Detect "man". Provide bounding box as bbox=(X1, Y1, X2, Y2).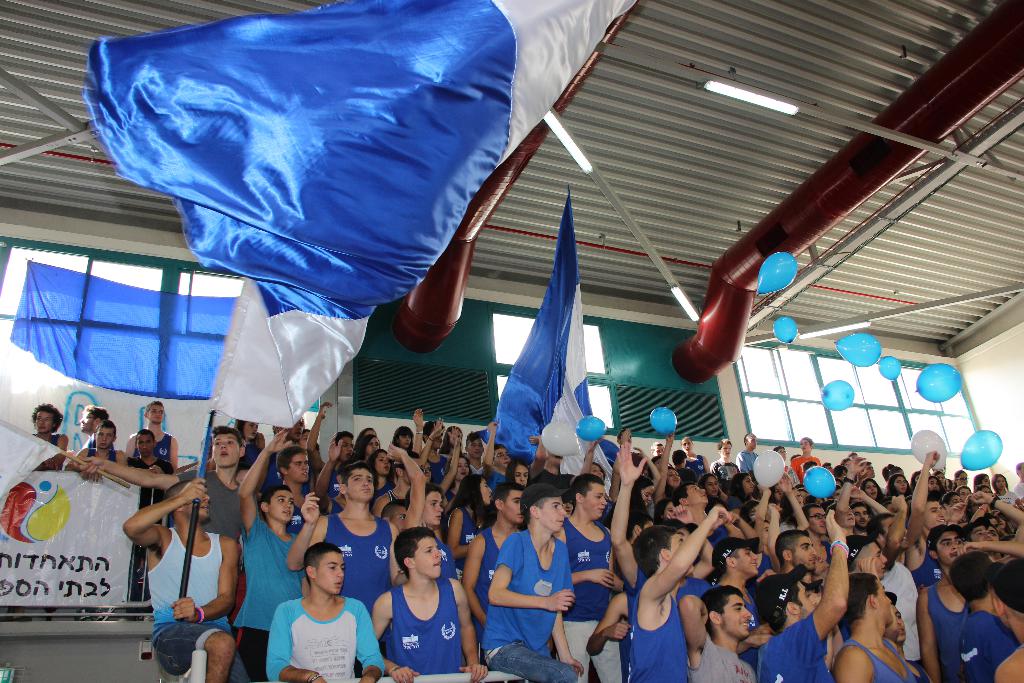
bbox=(664, 482, 747, 550).
